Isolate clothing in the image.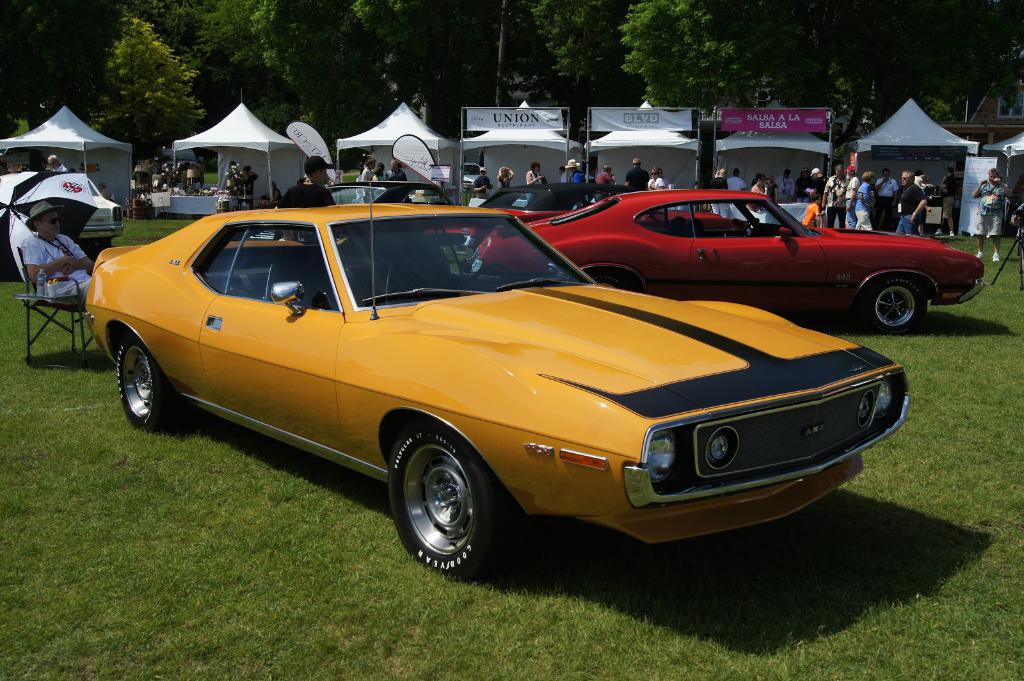
Isolated region: <region>357, 164, 375, 196</region>.
